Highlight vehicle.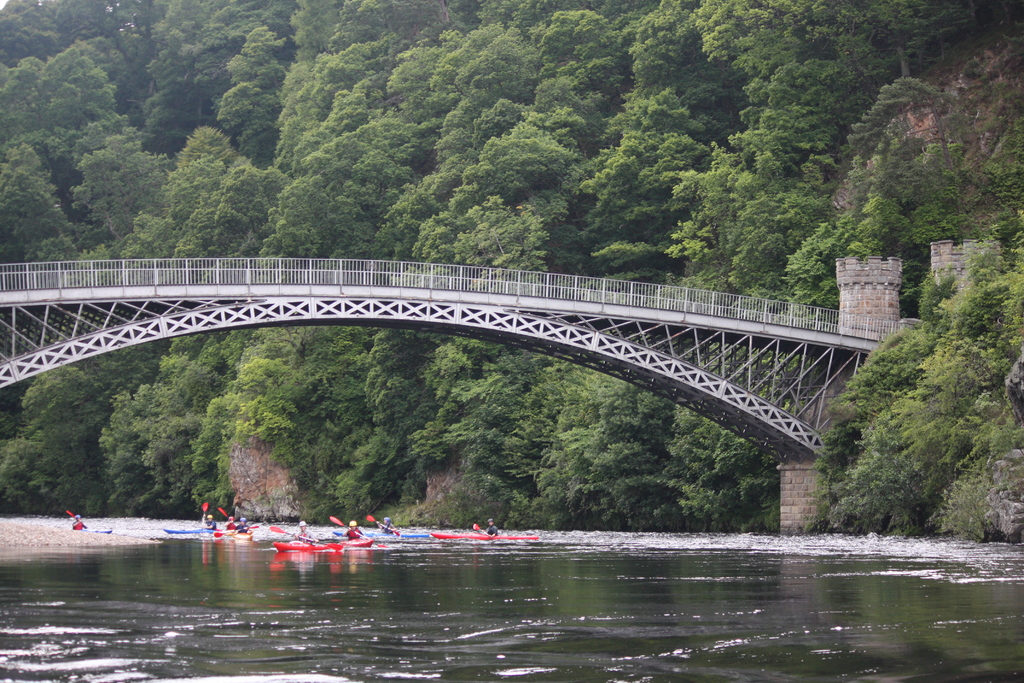
Highlighted region: locate(261, 519, 343, 551).
